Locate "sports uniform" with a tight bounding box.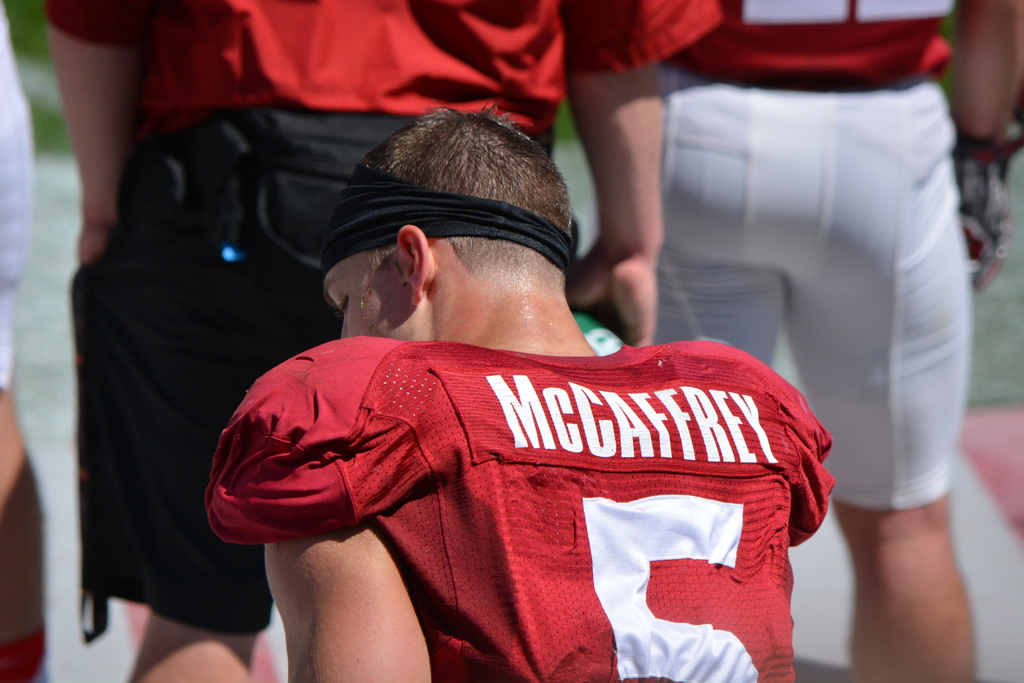
641/0/991/498.
